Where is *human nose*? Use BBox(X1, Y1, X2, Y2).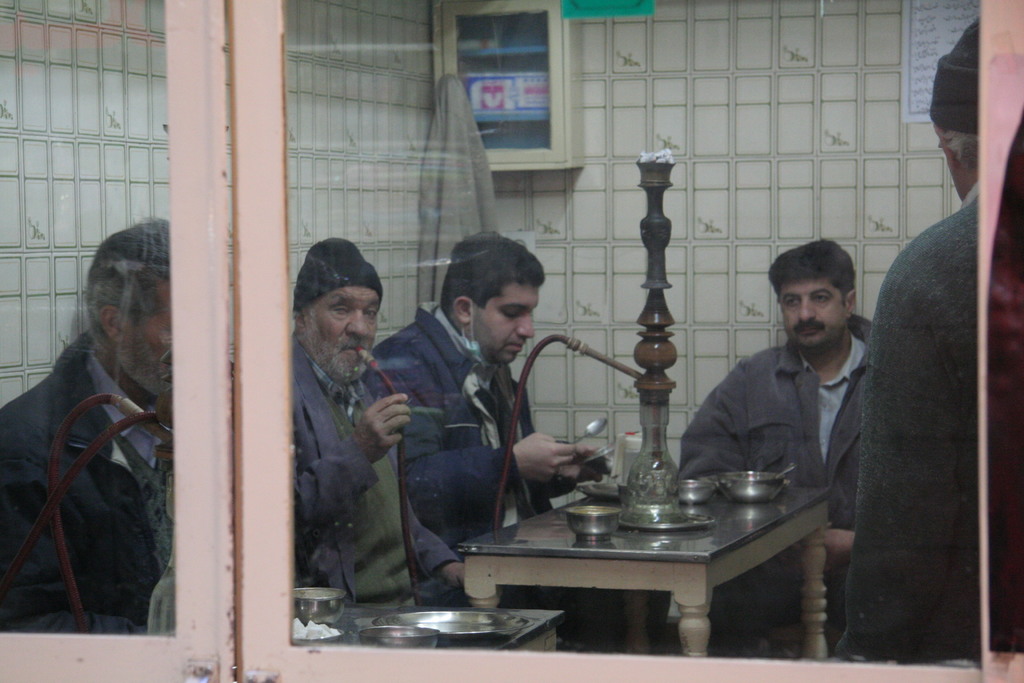
BBox(514, 315, 534, 338).
